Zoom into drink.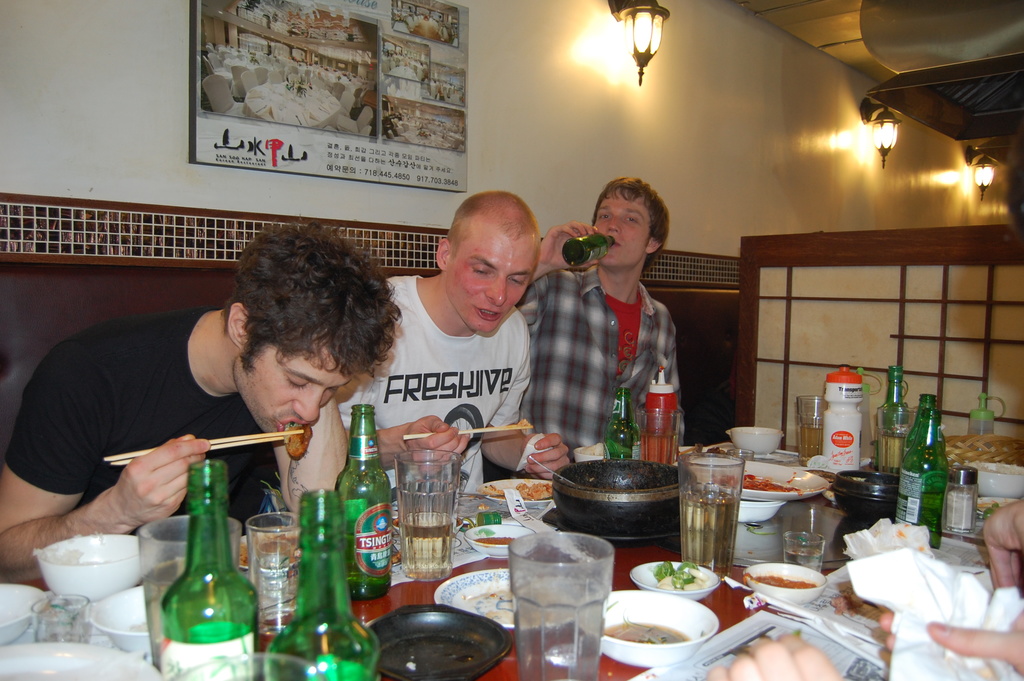
Zoom target: (567,236,611,267).
